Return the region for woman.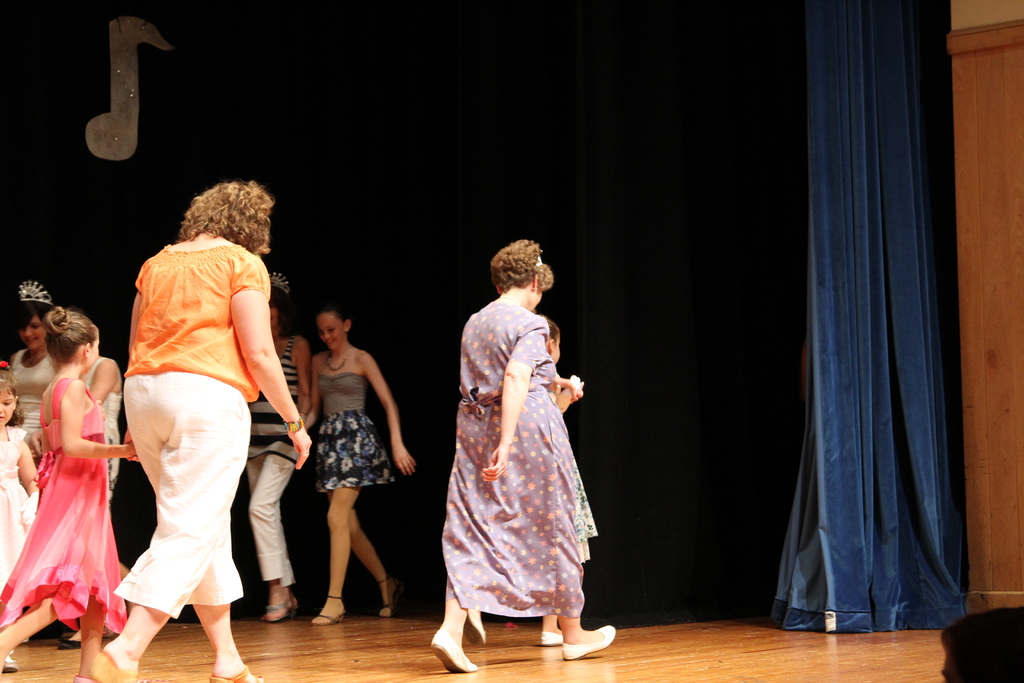
pyautogui.locateOnScreen(297, 305, 417, 623).
